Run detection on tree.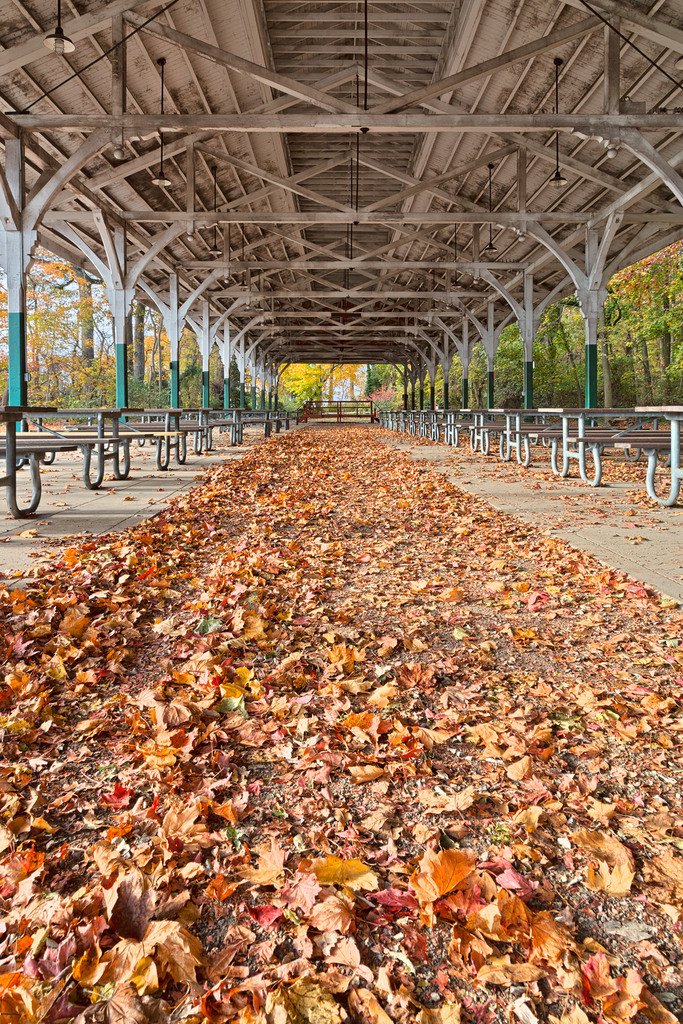
Result: <box>276,365,334,415</box>.
